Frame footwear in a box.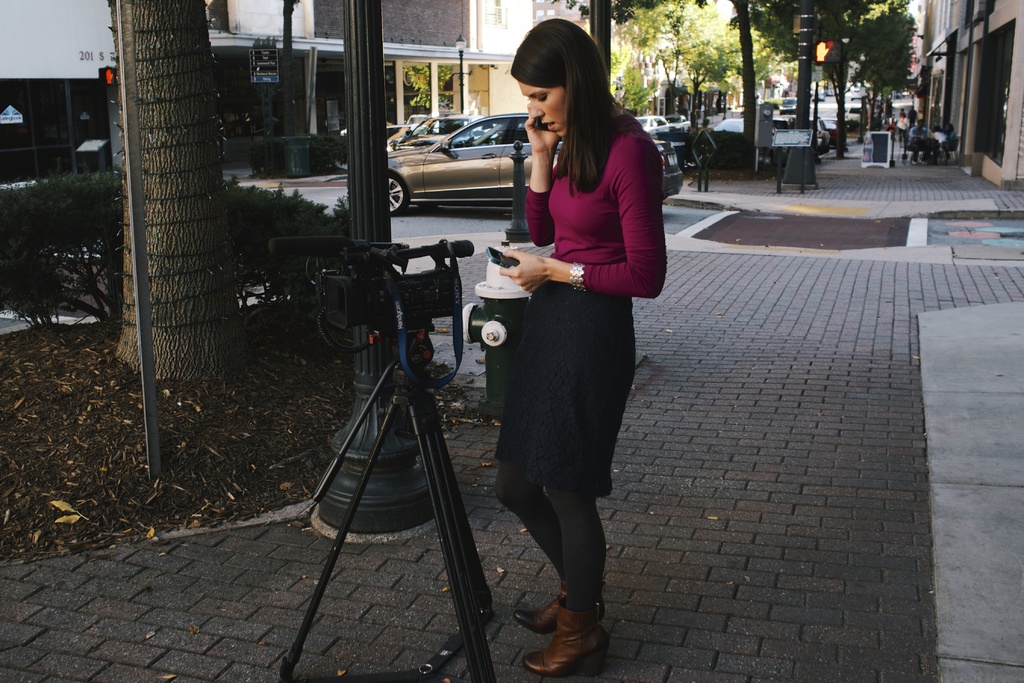
(x1=513, y1=580, x2=607, y2=632).
